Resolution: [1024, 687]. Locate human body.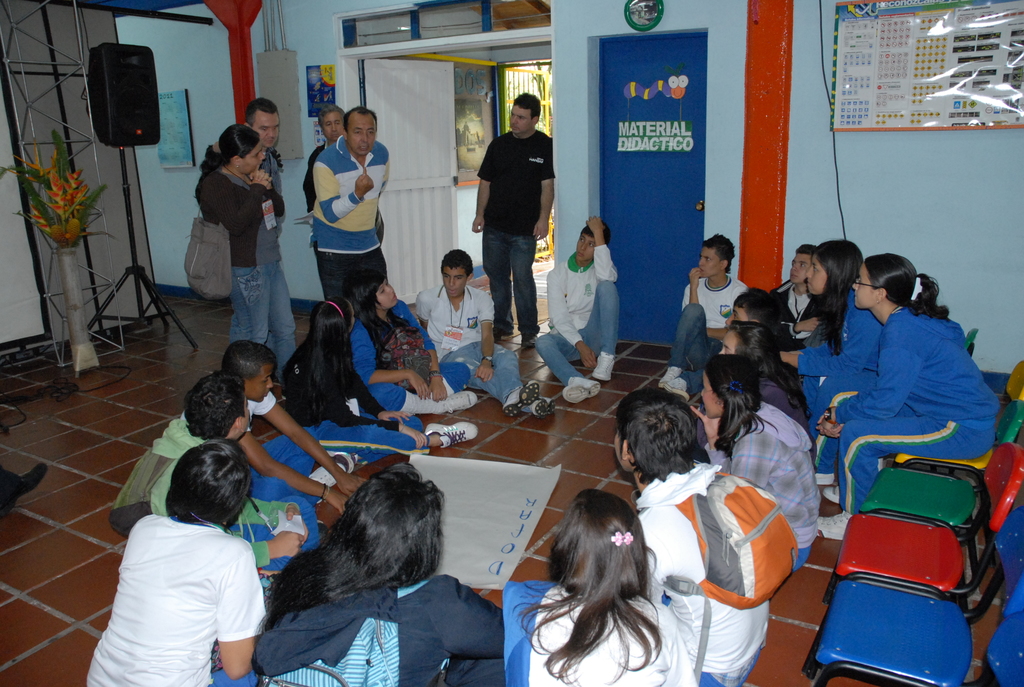
<region>470, 123, 556, 354</region>.
